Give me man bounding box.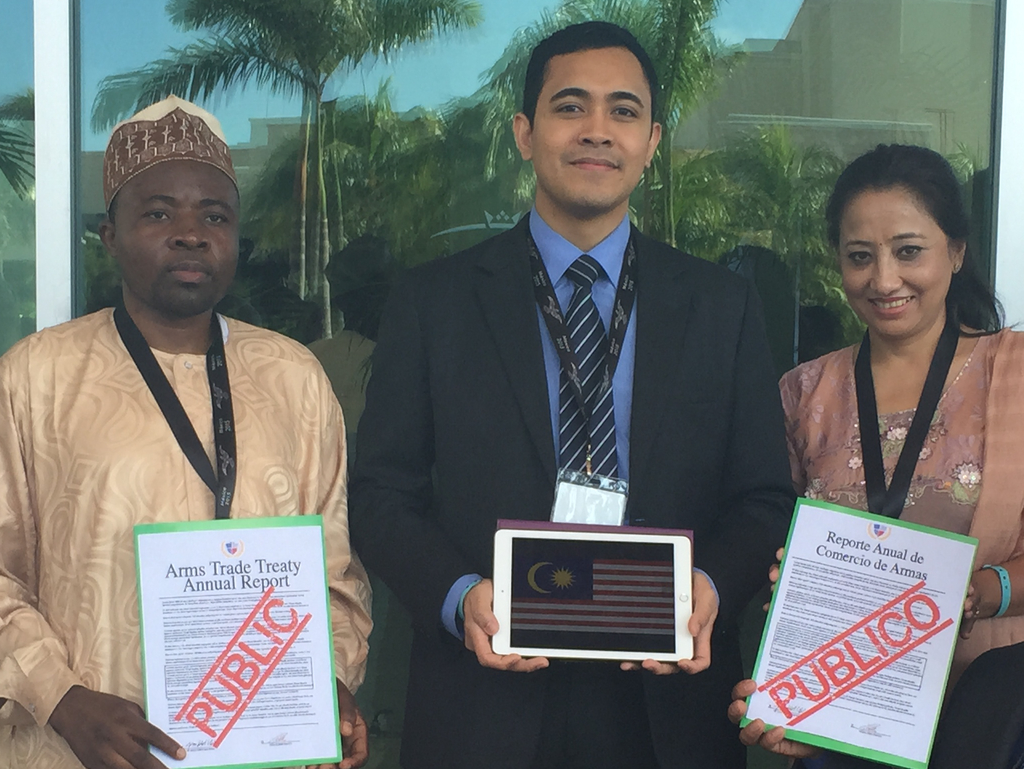
bbox=(349, 21, 797, 768).
